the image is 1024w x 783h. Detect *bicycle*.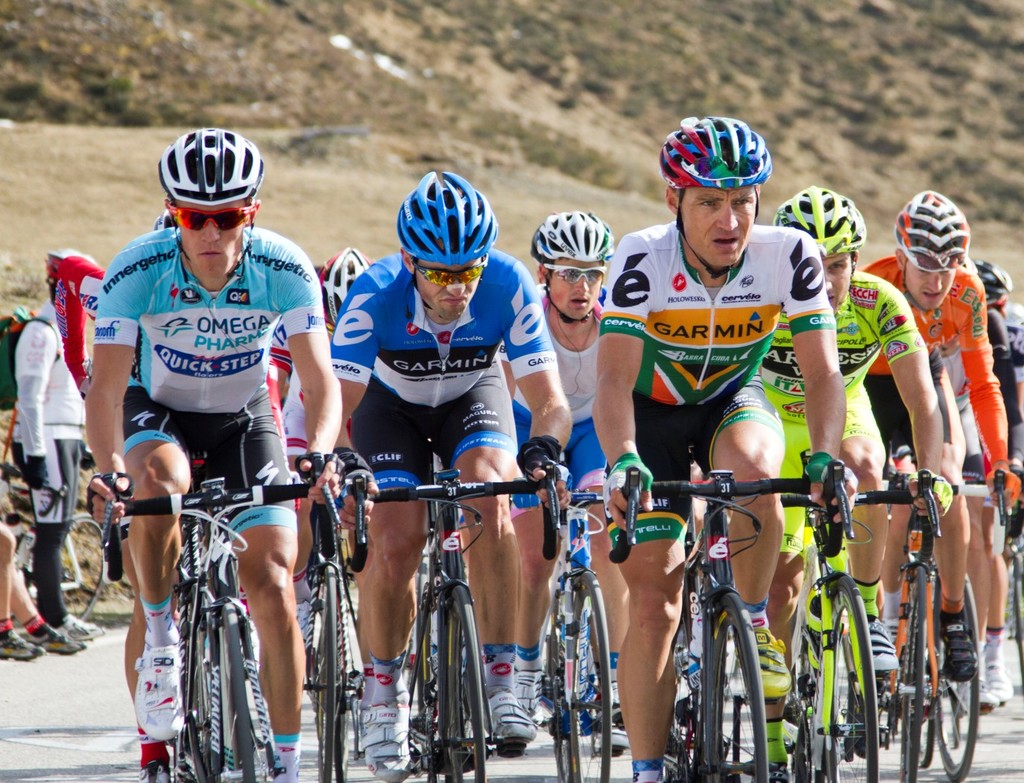
Detection: BBox(616, 465, 865, 782).
